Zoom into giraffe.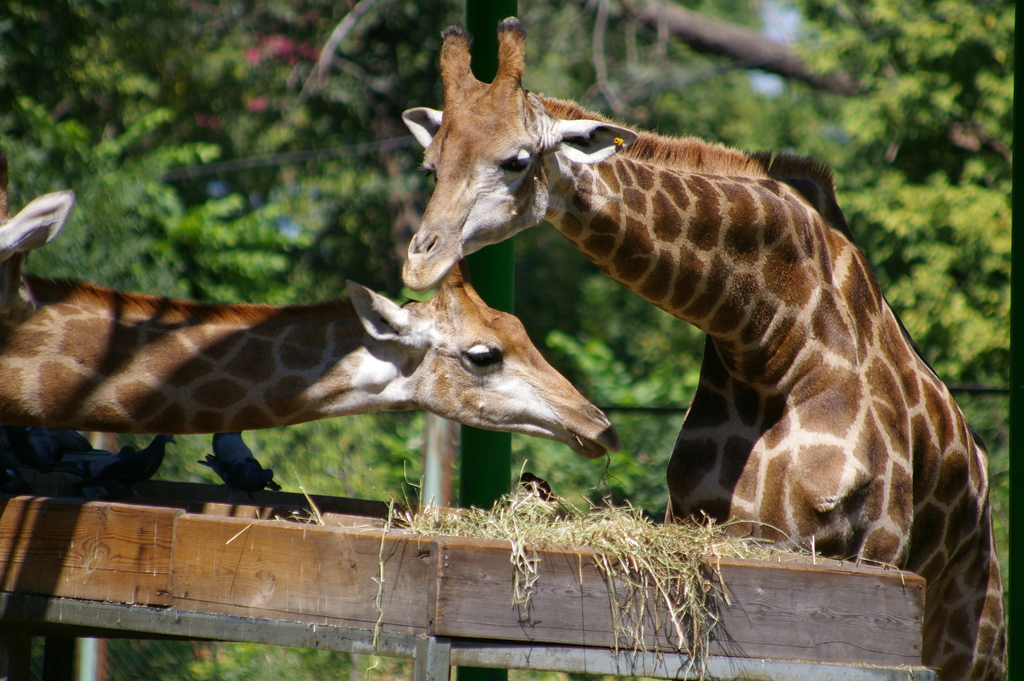
Zoom target: box=[397, 10, 1013, 680].
